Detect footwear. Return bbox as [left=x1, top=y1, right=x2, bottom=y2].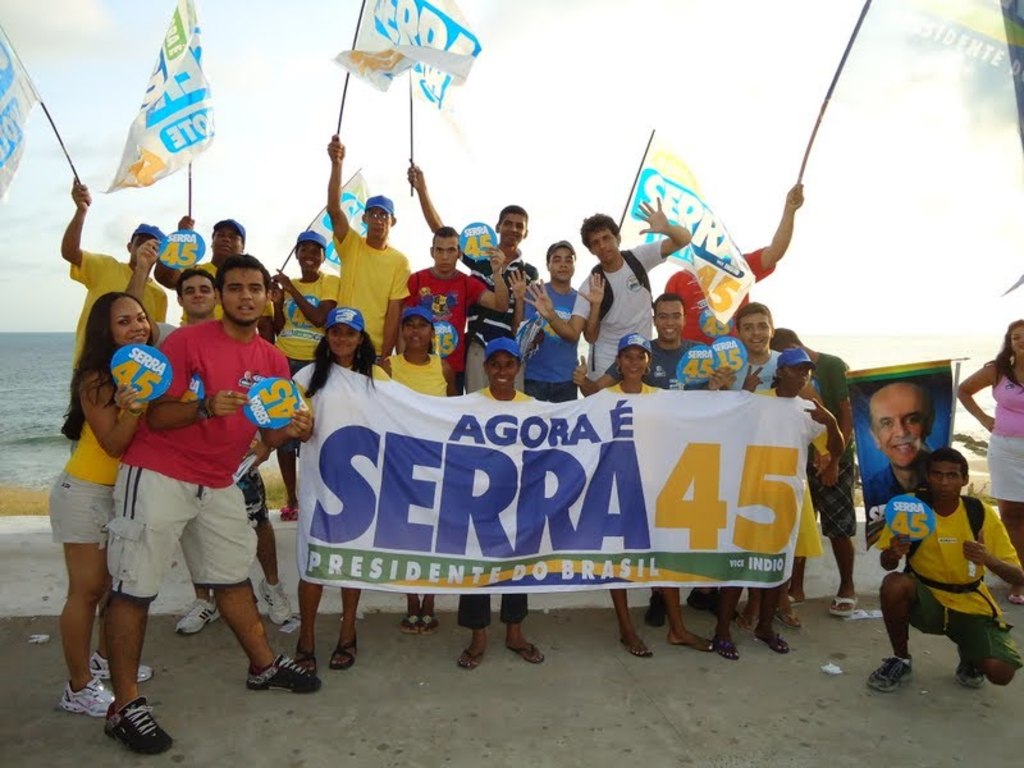
[left=324, top=634, right=362, bottom=666].
